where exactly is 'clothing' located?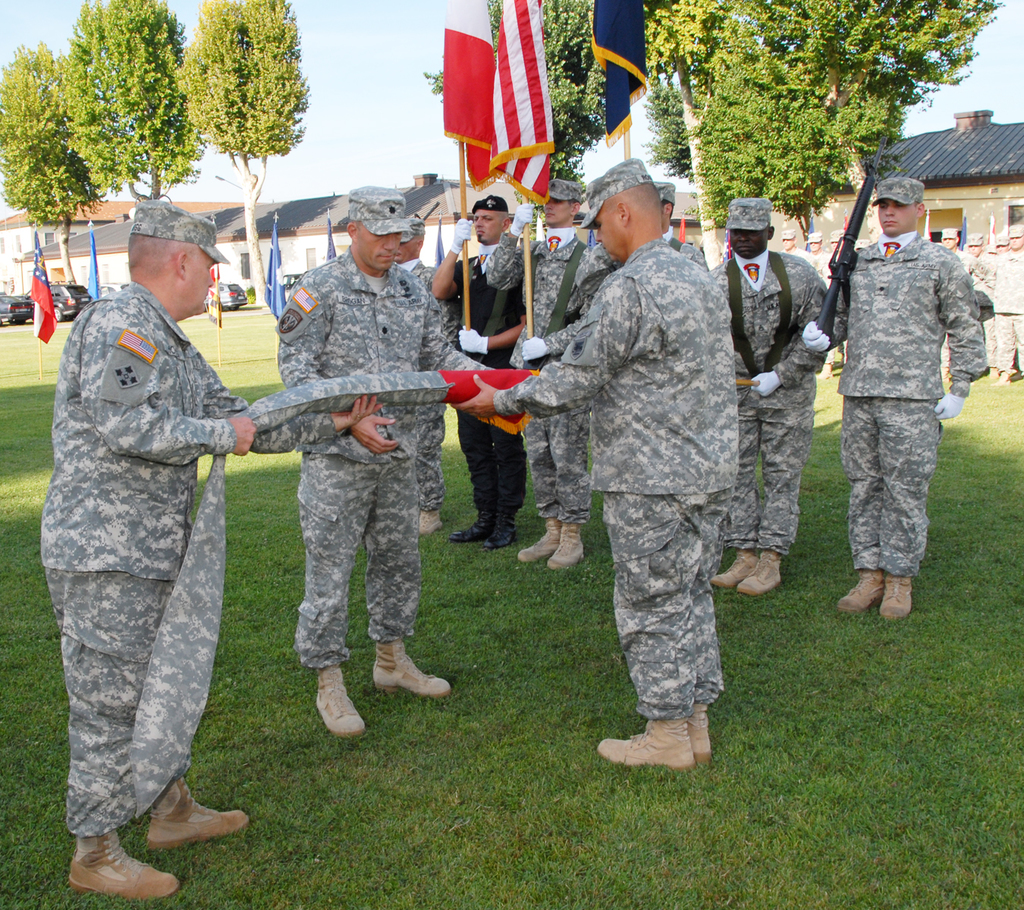
Its bounding box is <region>274, 236, 494, 664</region>.
